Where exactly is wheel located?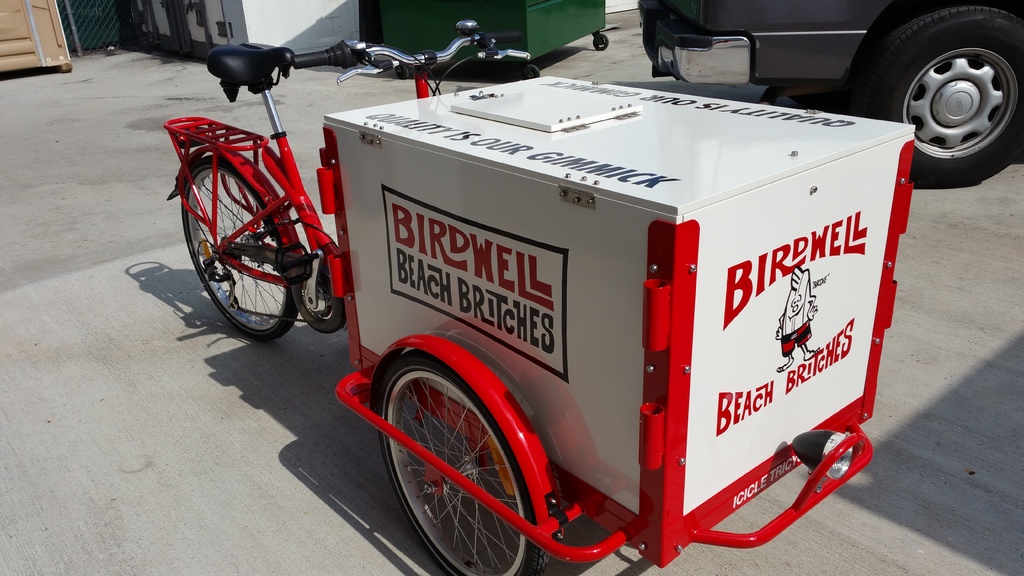
Its bounding box is left=177, top=154, right=302, bottom=335.
